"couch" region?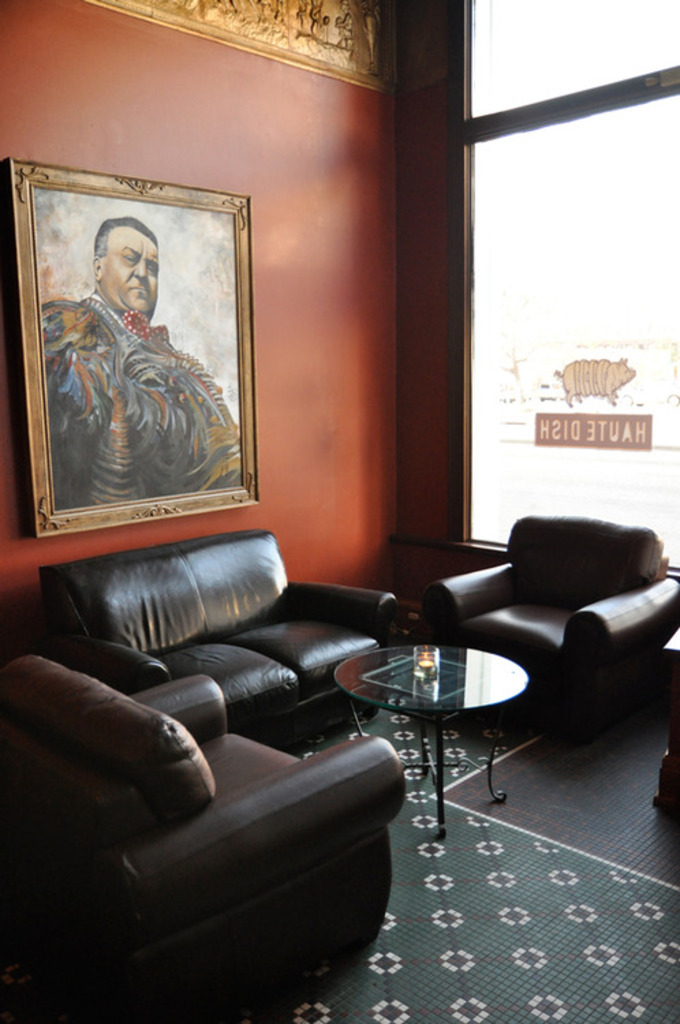
(25, 526, 421, 756)
